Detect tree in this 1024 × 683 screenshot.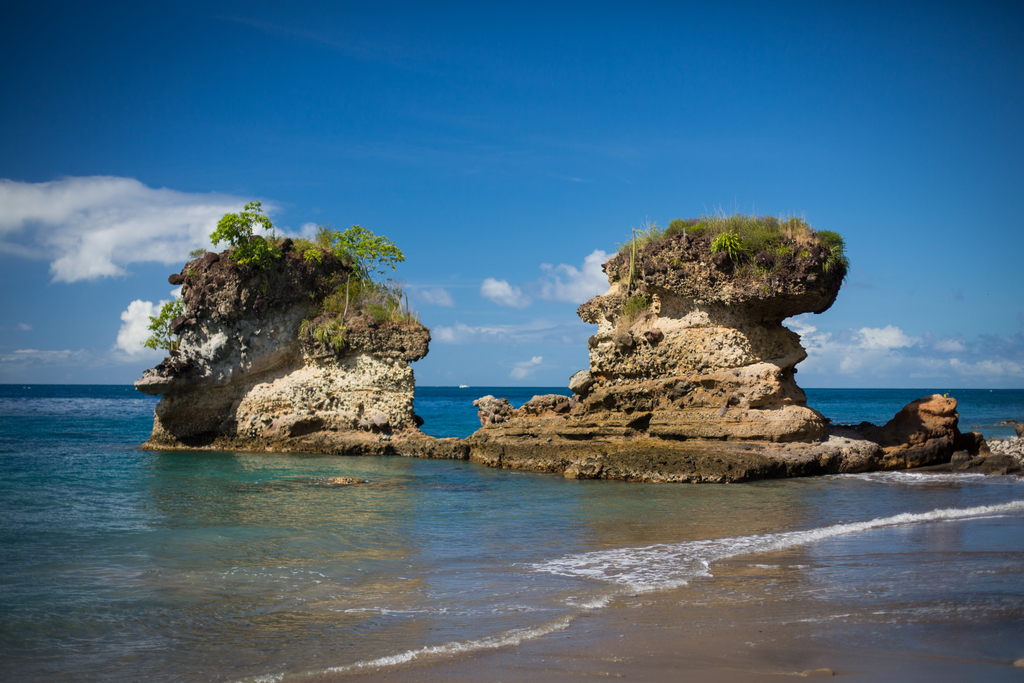
Detection: <region>202, 193, 273, 262</region>.
